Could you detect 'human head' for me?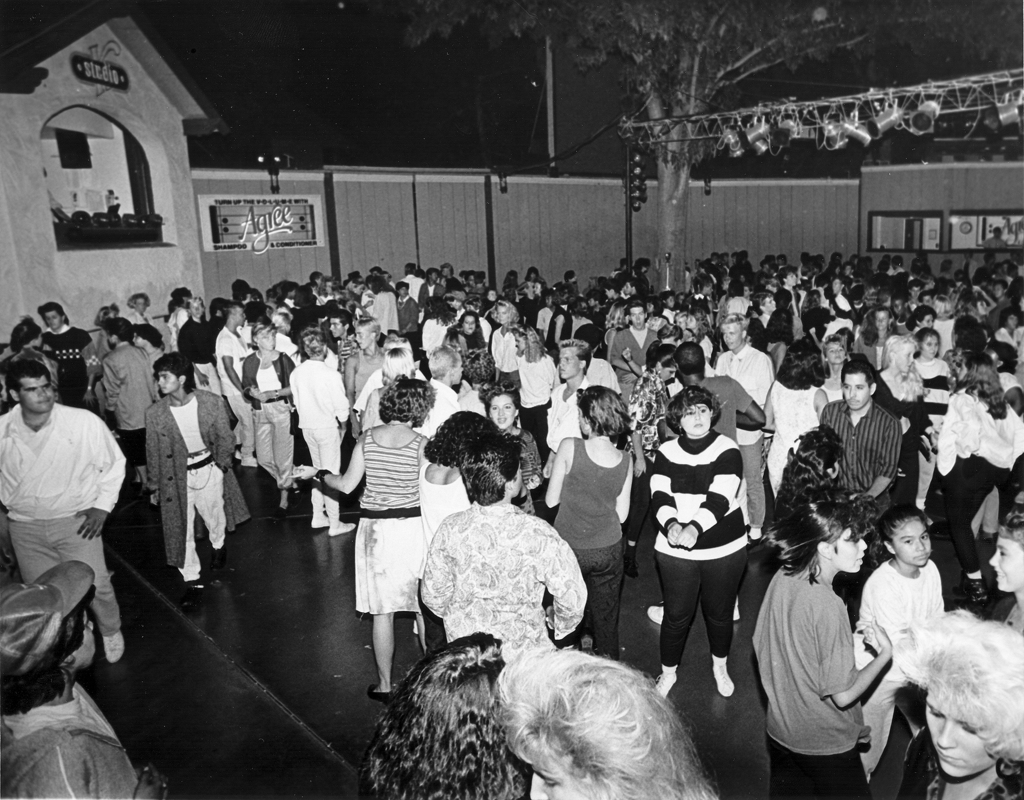
Detection result: rect(917, 327, 940, 355).
